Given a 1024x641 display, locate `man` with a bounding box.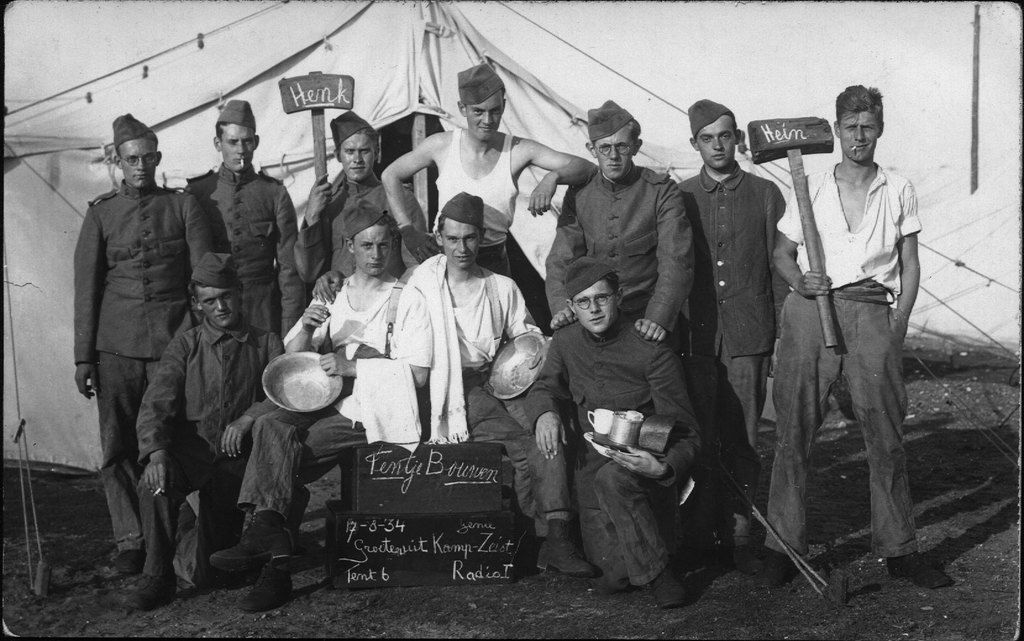
Located: l=766, t=89, r=932, b=580.
